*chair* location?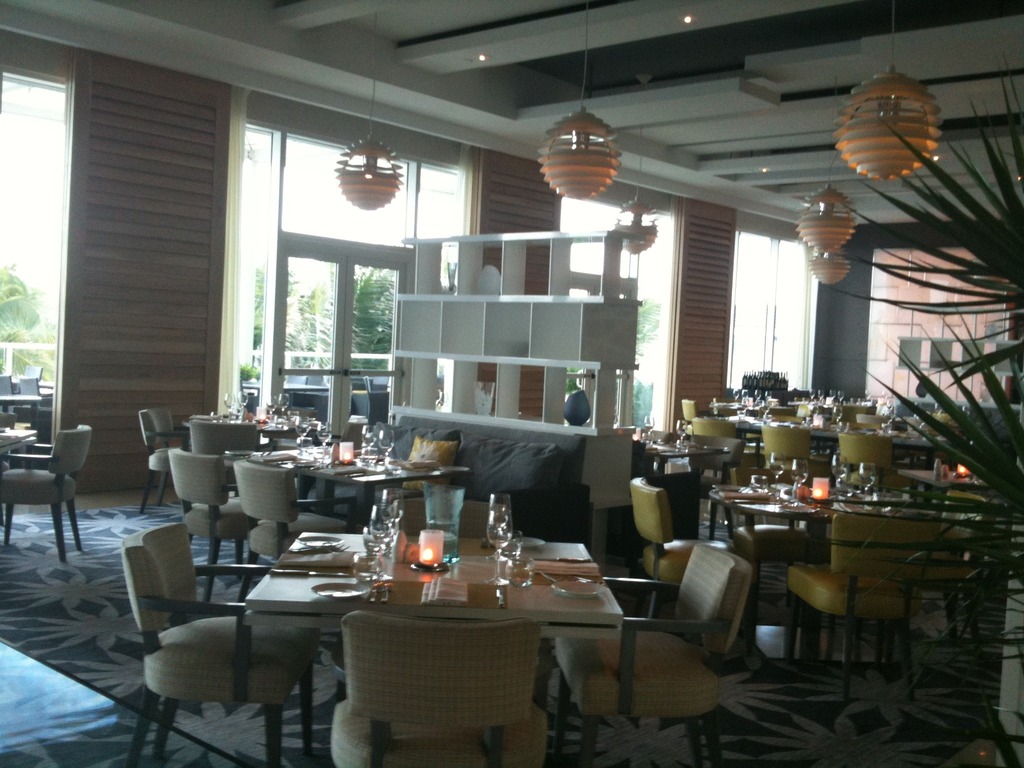
bbox=(833, 429, 900, 468)
